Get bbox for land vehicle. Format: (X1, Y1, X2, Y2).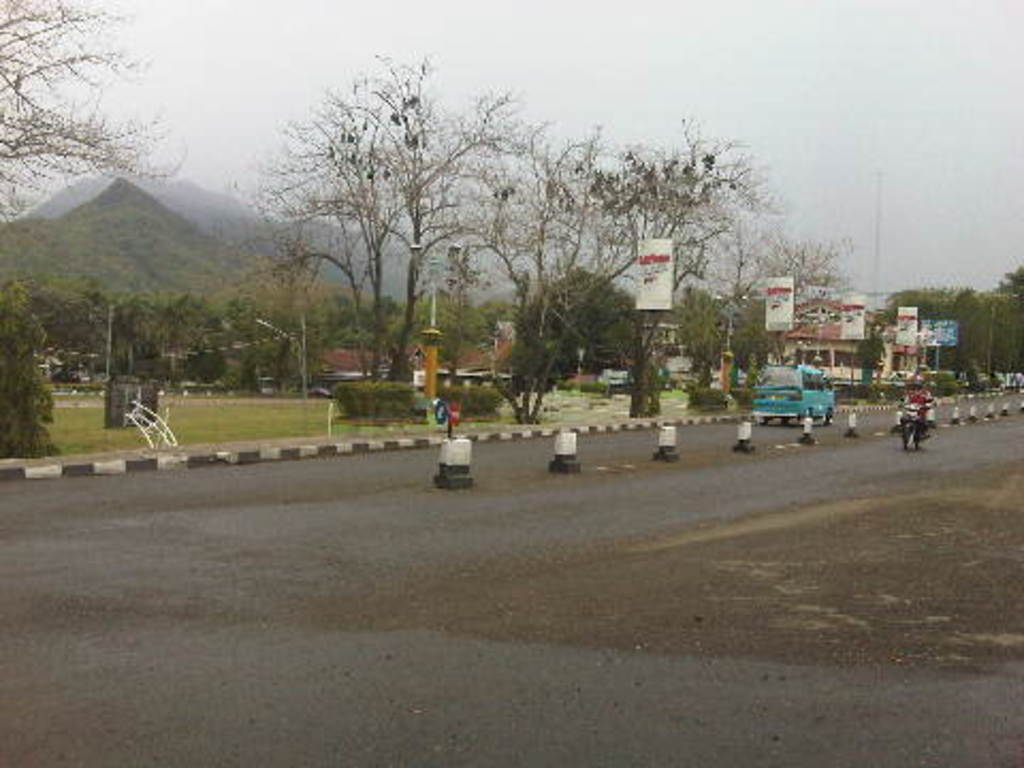
(905, 403, 922, 446).
